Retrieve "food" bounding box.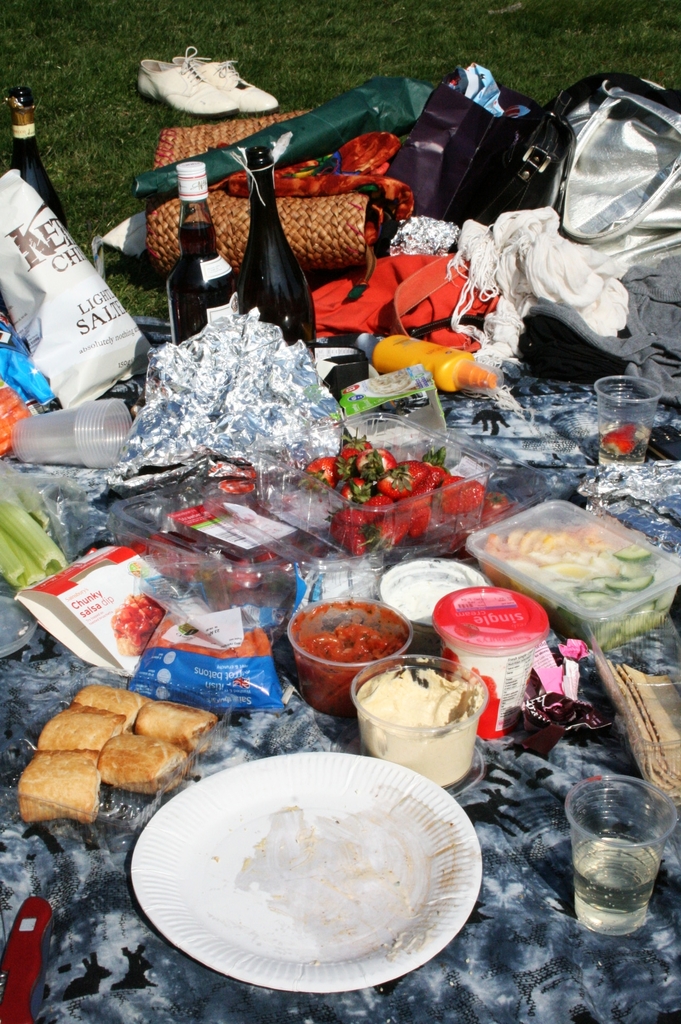
Bounding box: box(293, 605, 413, 688).
